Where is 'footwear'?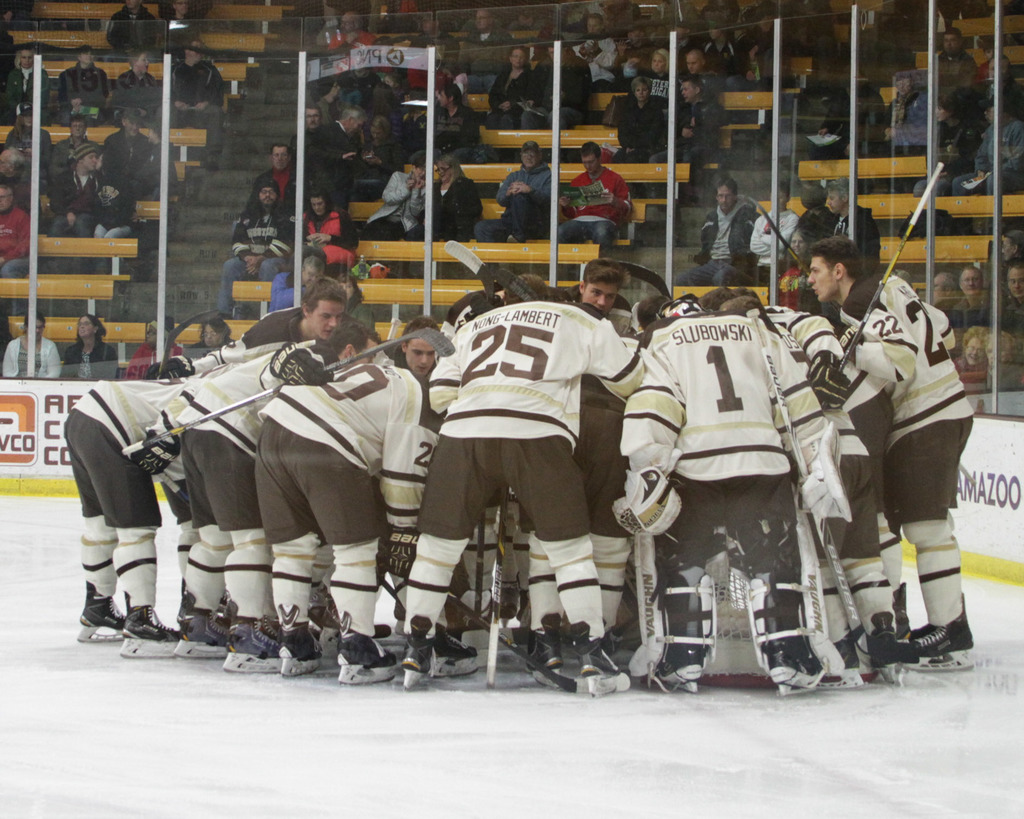
525:611:570:671.
